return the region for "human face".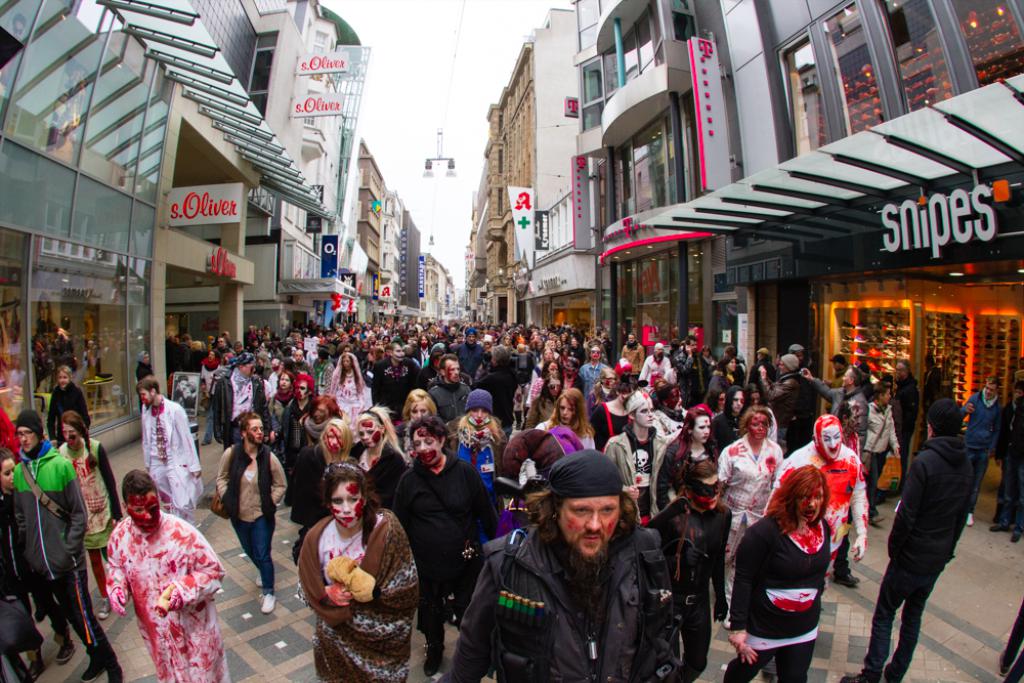
(left=819, top=421, right=844, bottom=464).
